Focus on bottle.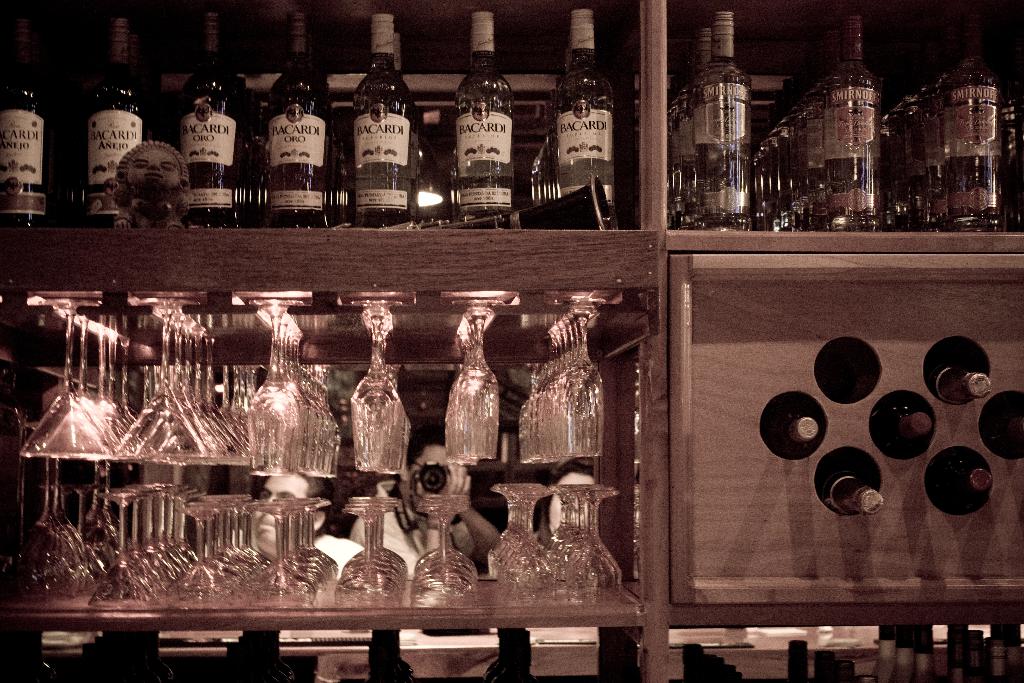
Focused at Rect(705, 12, 750, 230).
